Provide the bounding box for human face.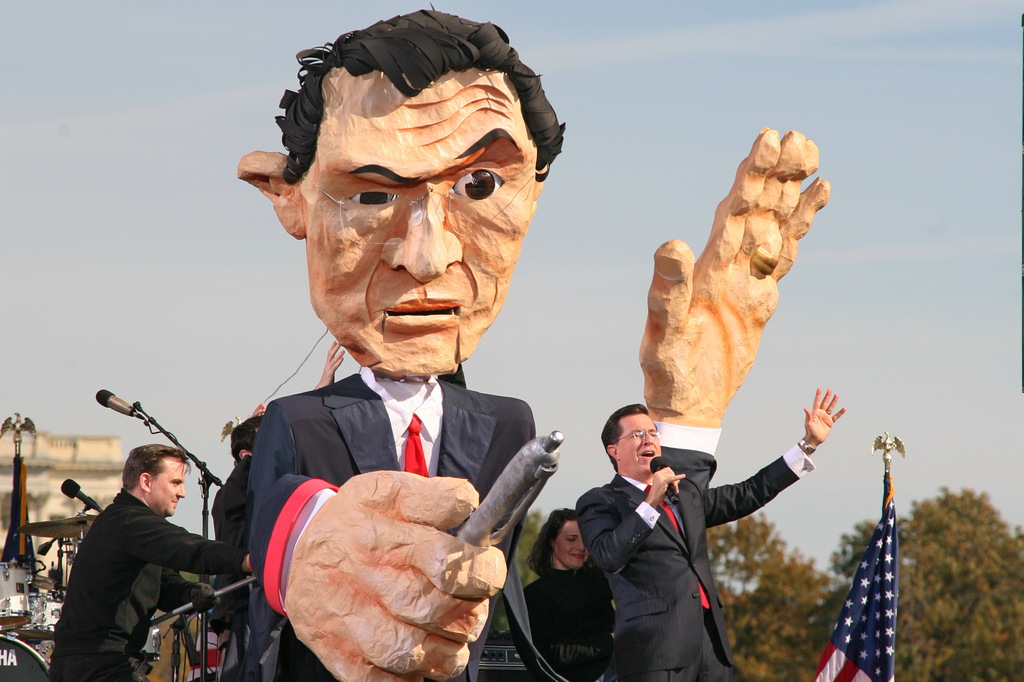
select_region(300, 61, 536, 382).
